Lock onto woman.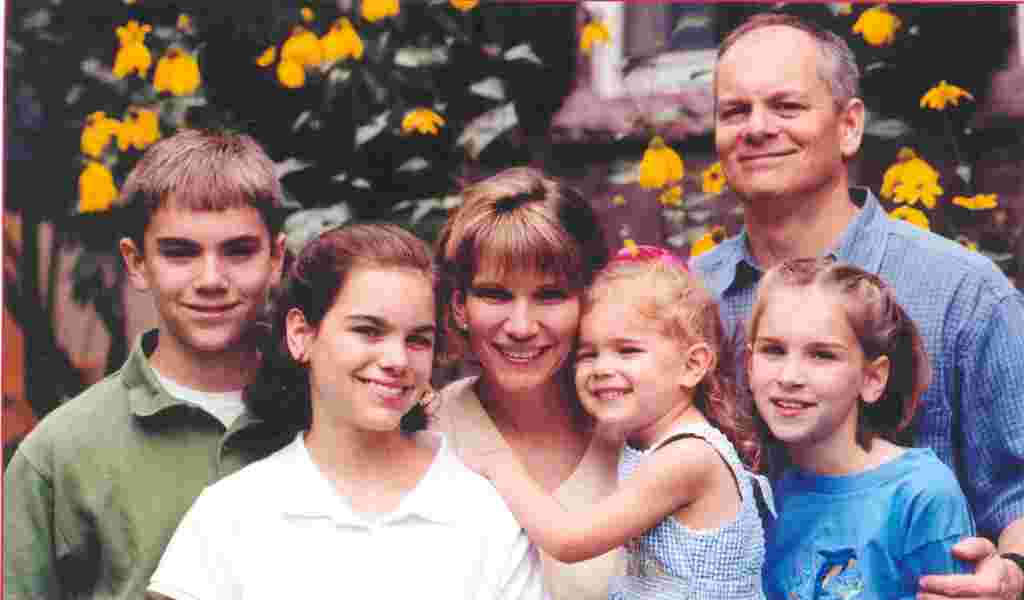
Locked: x1=145, y1=221, x2=556, y2=599.
